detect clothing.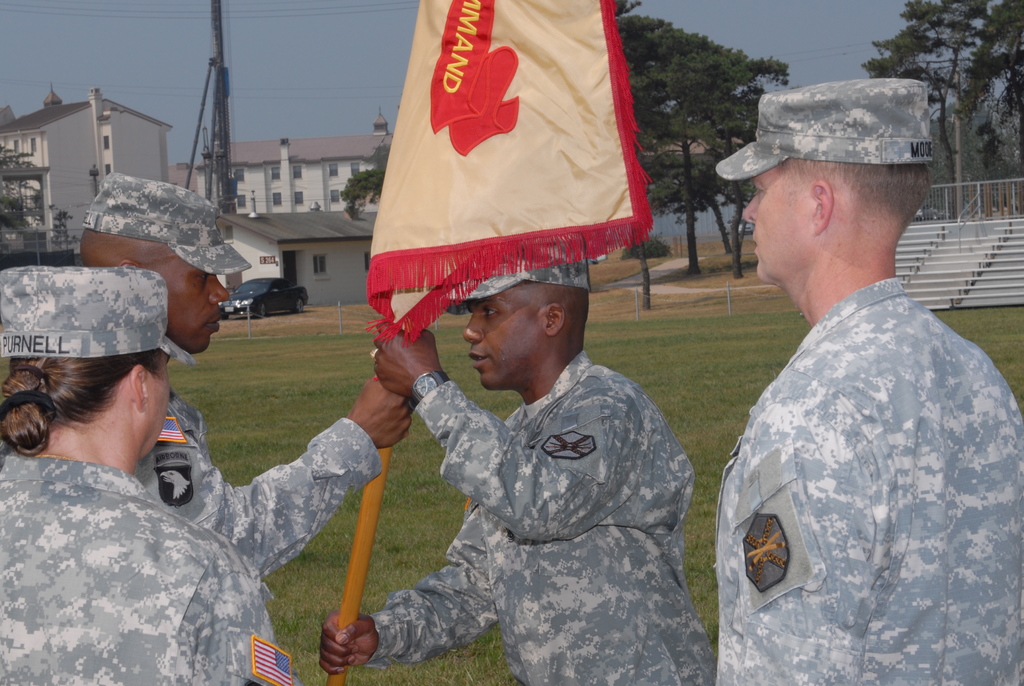
Detected at x1=716, y1=272, x2=1023, y2=685.
